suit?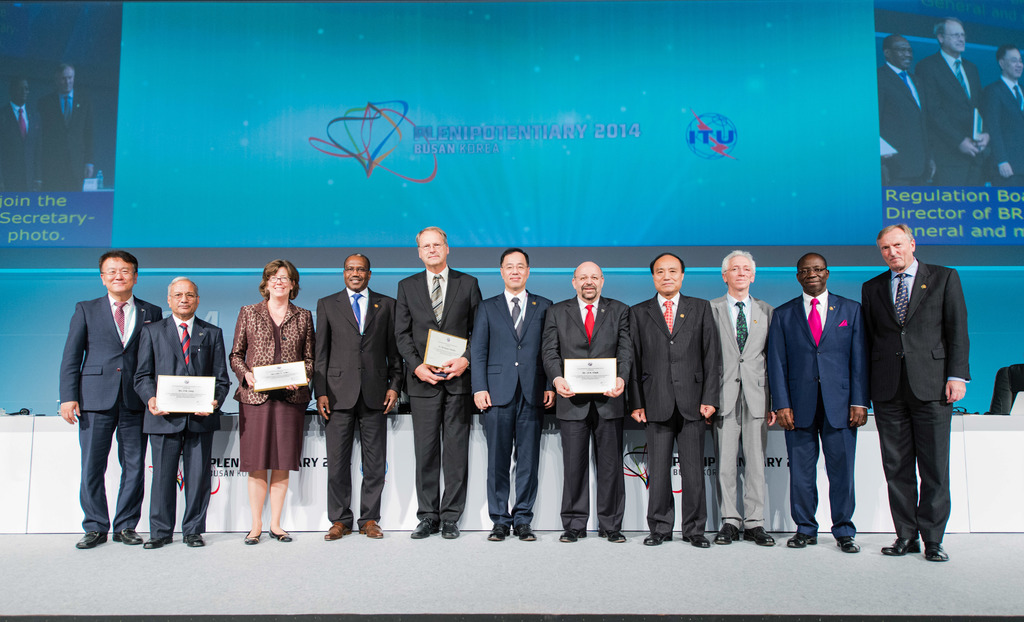
(762,288,869,541)
